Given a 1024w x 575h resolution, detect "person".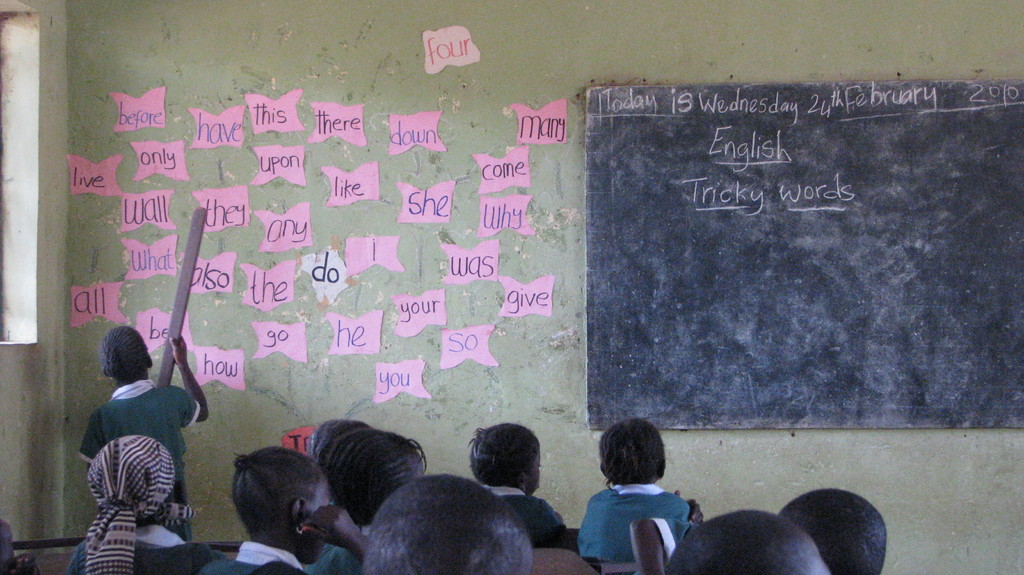
rect(470, 422, 567, 549).
